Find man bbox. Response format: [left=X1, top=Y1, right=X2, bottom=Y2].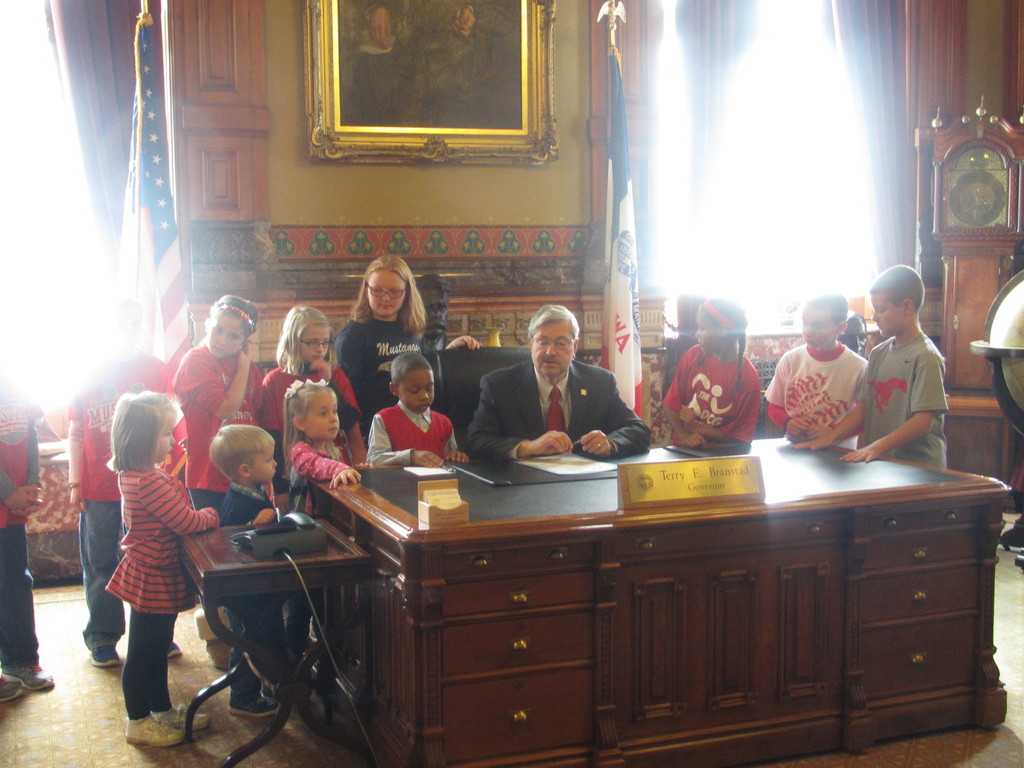
[left=419, top=273, right=459, bottom=346].
